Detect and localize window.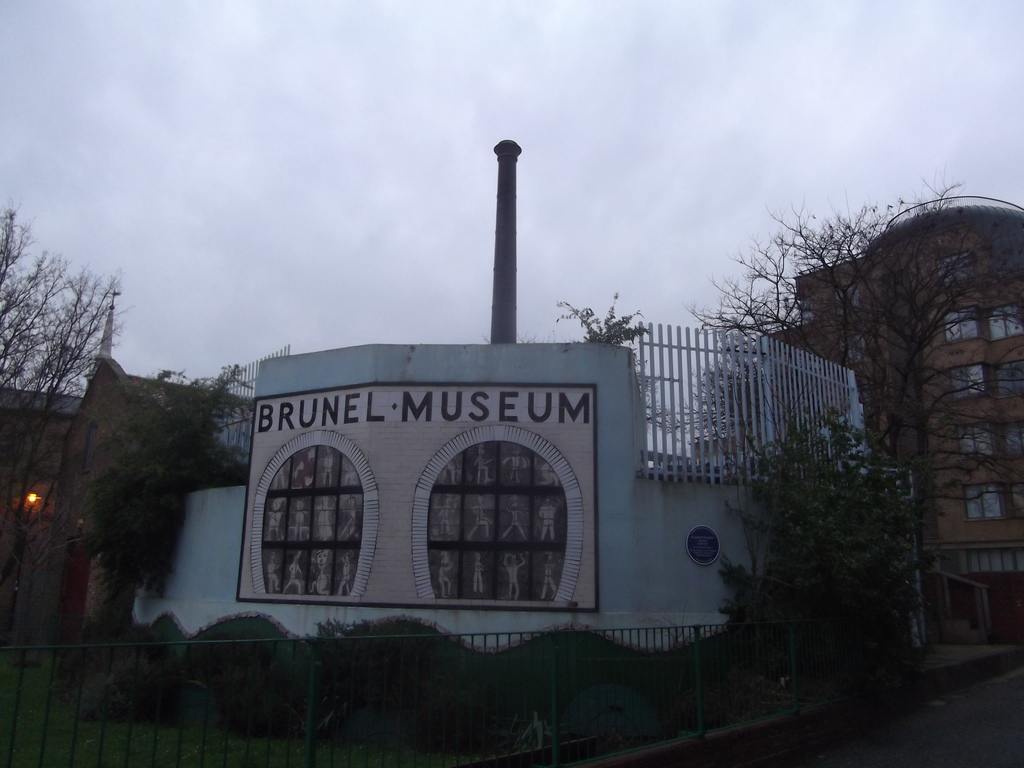
Localized at bbox(985, 360, 1023, 407).
